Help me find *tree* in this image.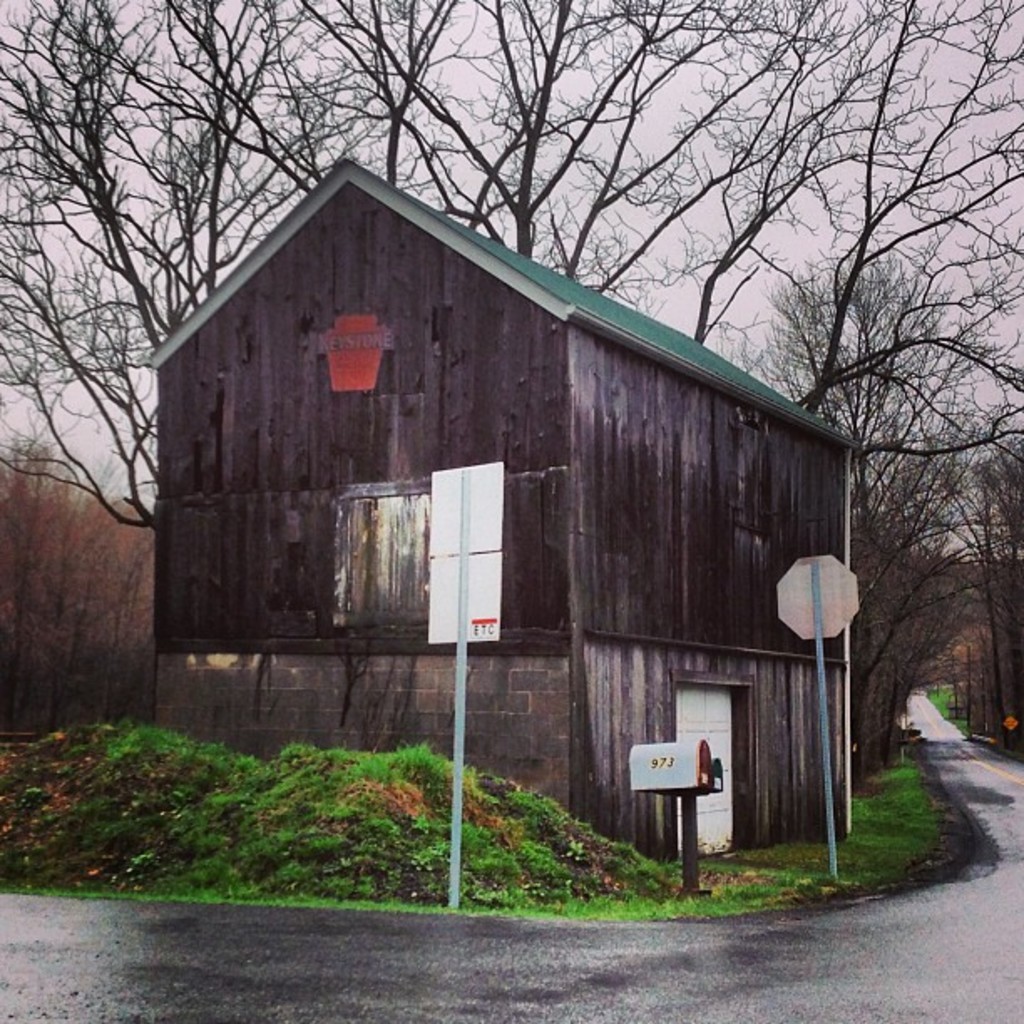
Found it: [0, 0, 1022, 796].
